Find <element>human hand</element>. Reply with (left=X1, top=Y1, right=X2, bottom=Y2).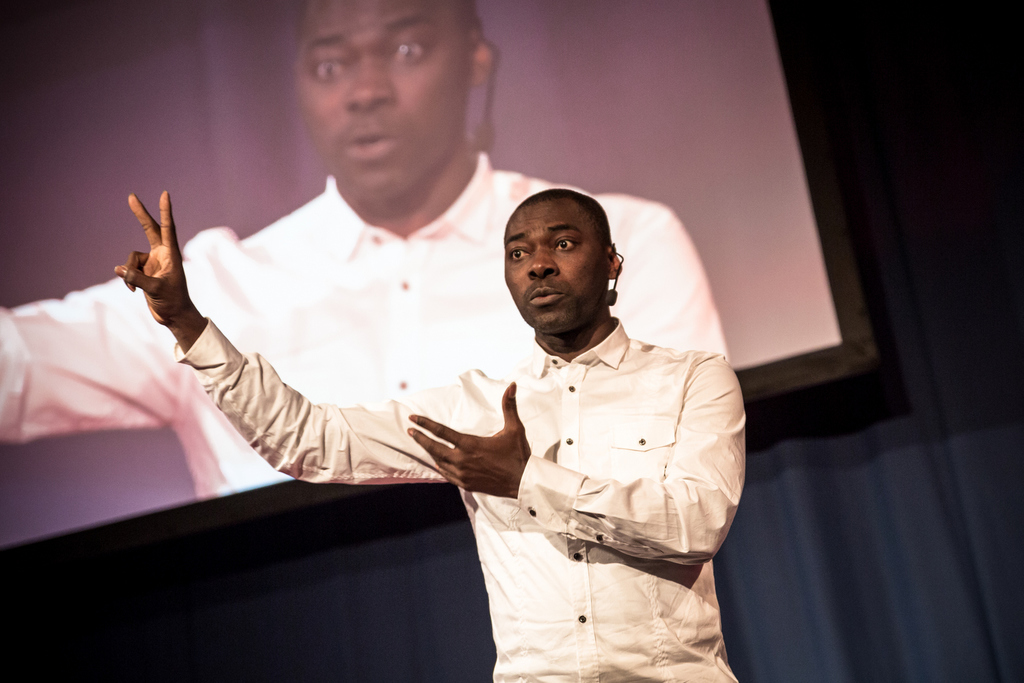
(left=106, top=174, right=205, bottom=344).
